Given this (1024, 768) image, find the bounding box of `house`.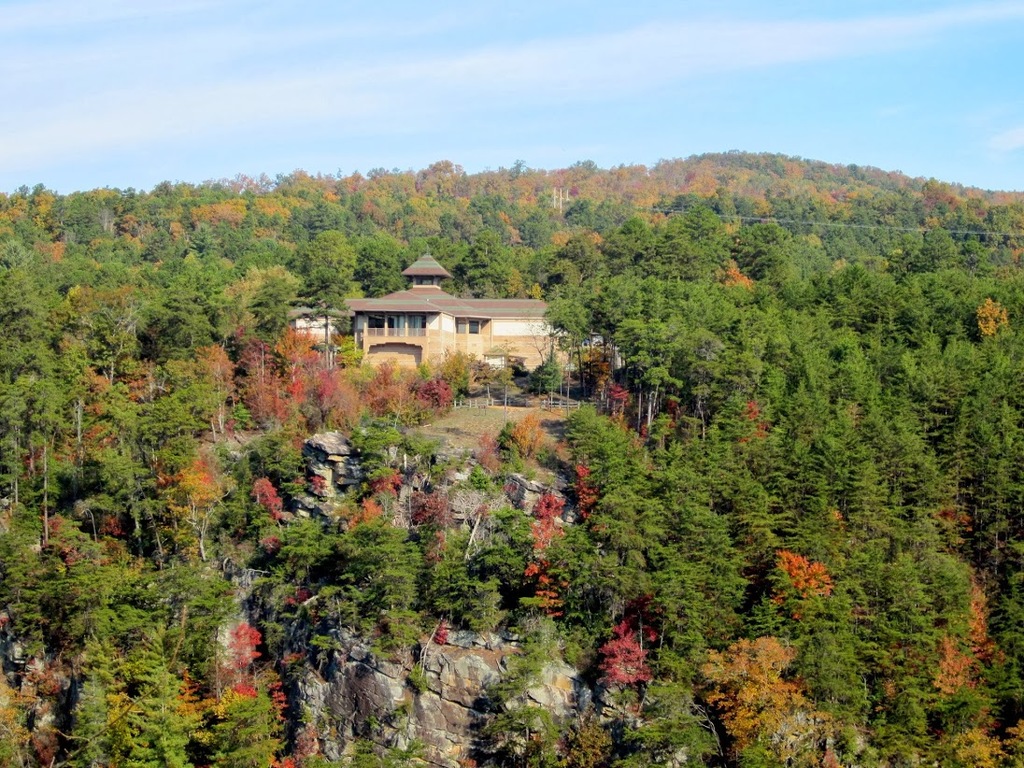
[324, 256, 566, 376].
